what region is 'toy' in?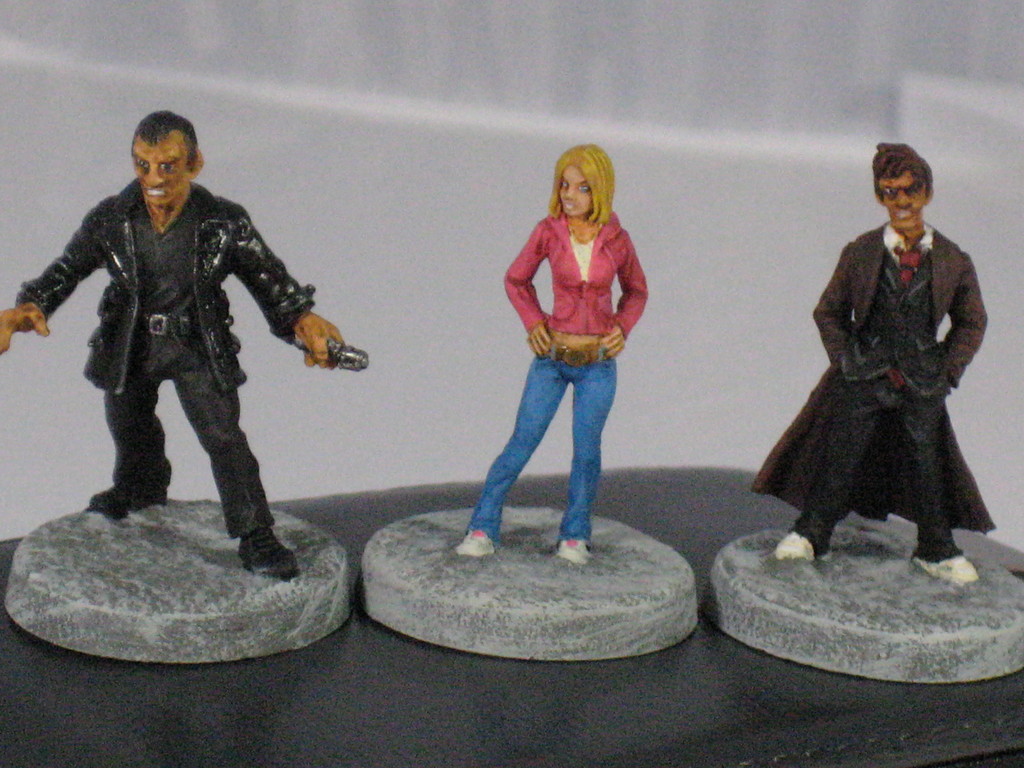
bbox(0, 104, 369, 617).
